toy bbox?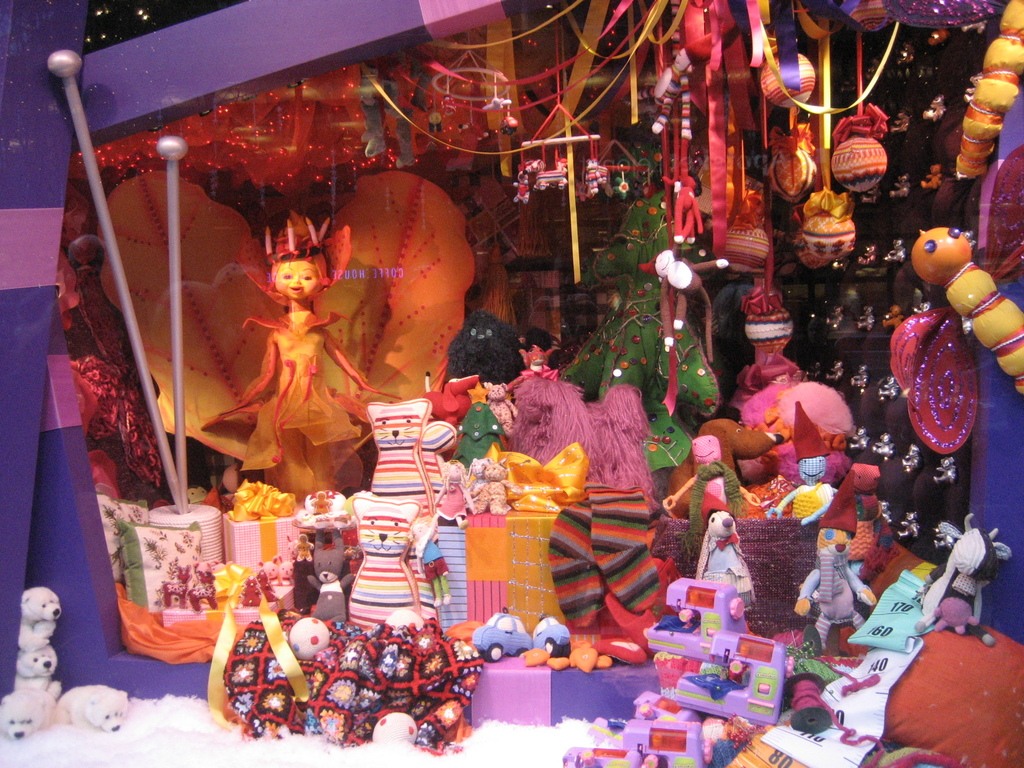
x1=515, y1=346, x2=559, y2=382
